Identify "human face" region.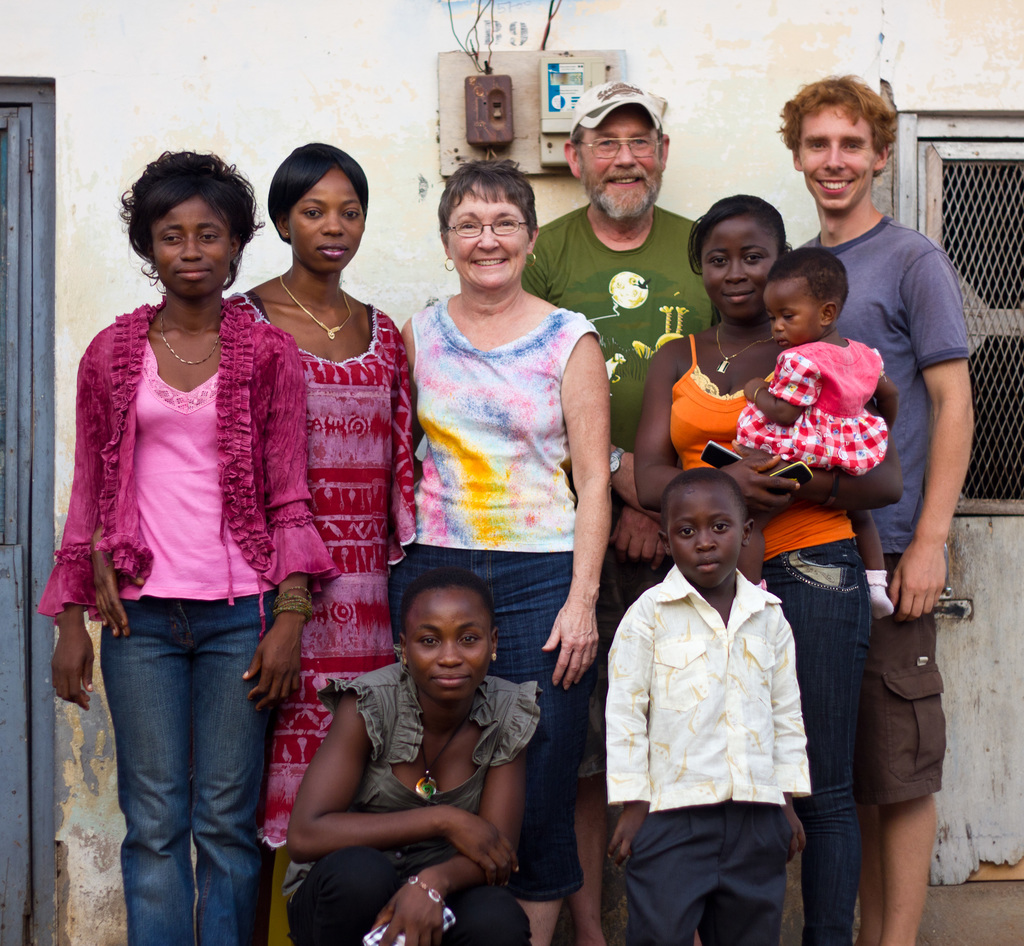
Region: (x1=697, y1=220, x2=779, y2=327).
